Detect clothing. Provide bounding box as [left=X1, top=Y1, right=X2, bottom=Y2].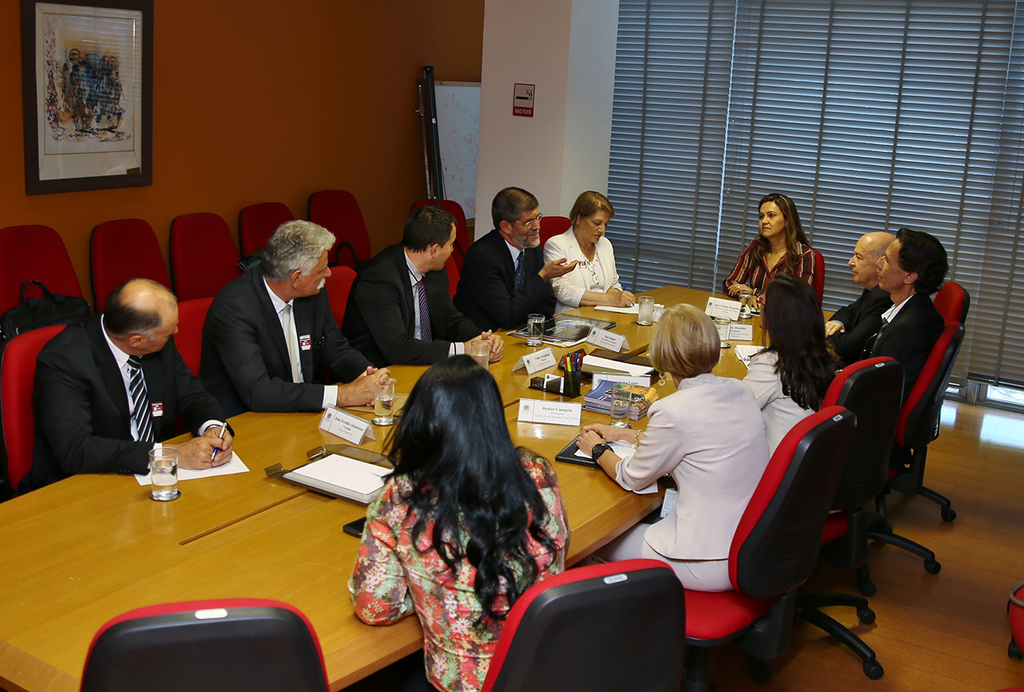
[left=341, top=242, right=474, bottom=391].
